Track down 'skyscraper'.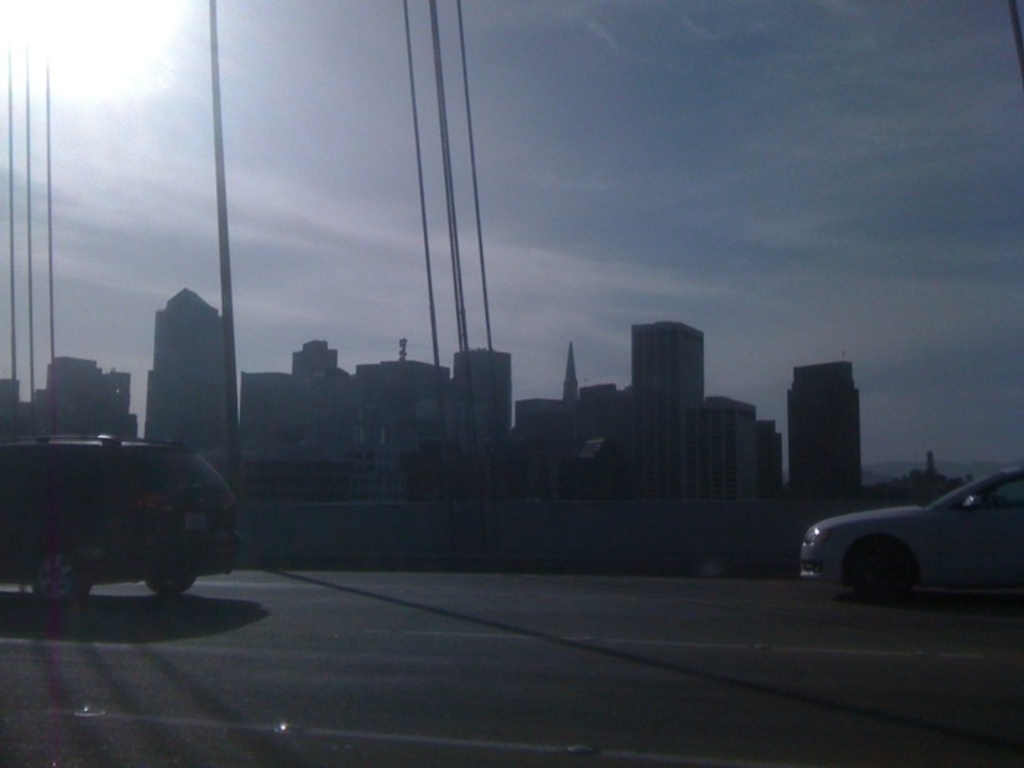
Tracked to x1=372, y1=358, x2=458, y2=480.
